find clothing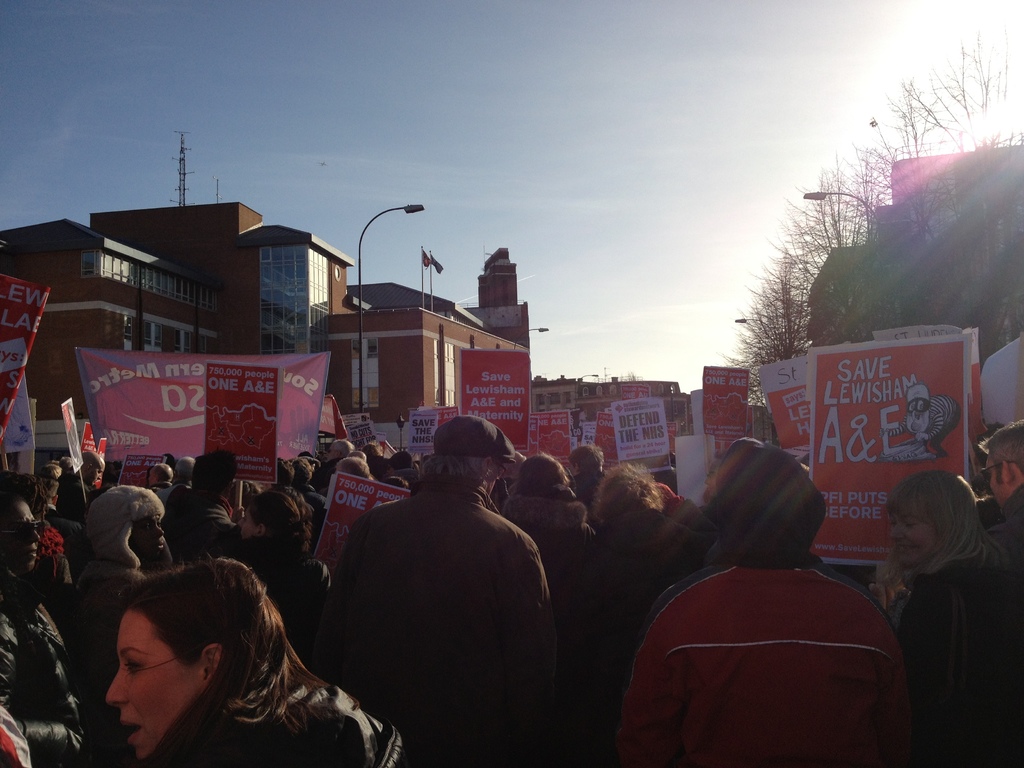
detection(497, 477, 602, 612)
